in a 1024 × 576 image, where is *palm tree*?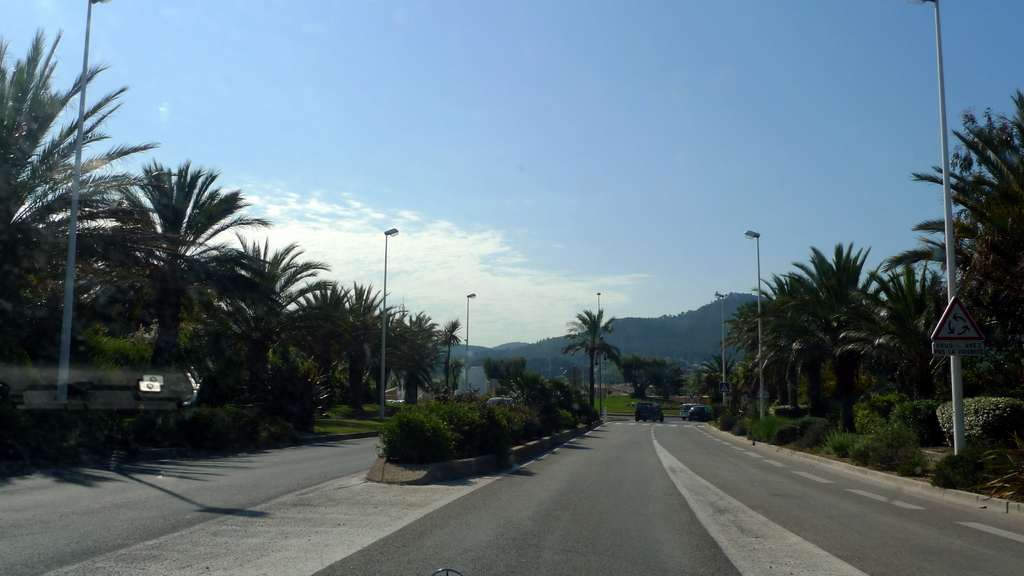
{"left": 0, "top": 19, "right": 189, "bottom": 314}.
